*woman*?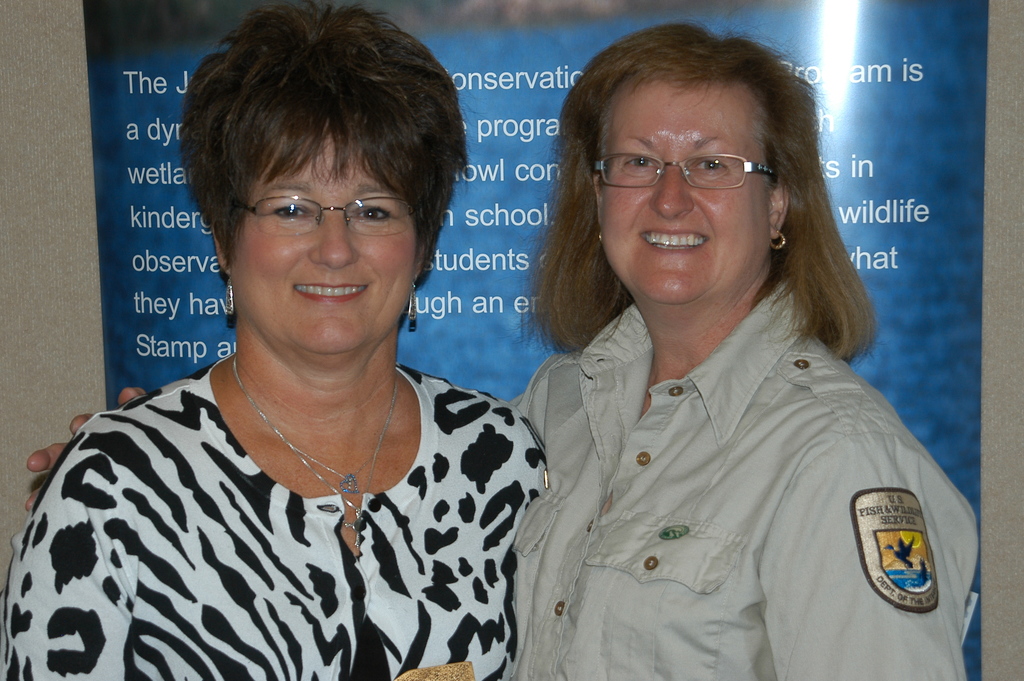
pyautogui.locateOnScreen(504, 16, 986, 680)
